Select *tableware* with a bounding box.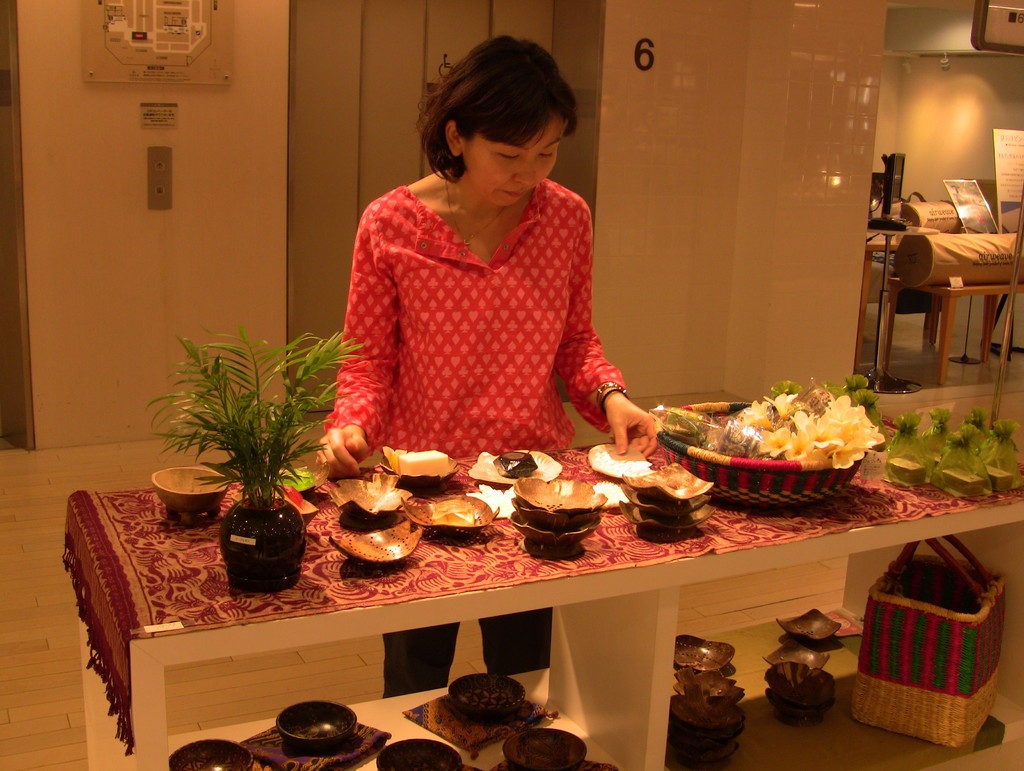
330/520/426/564.
